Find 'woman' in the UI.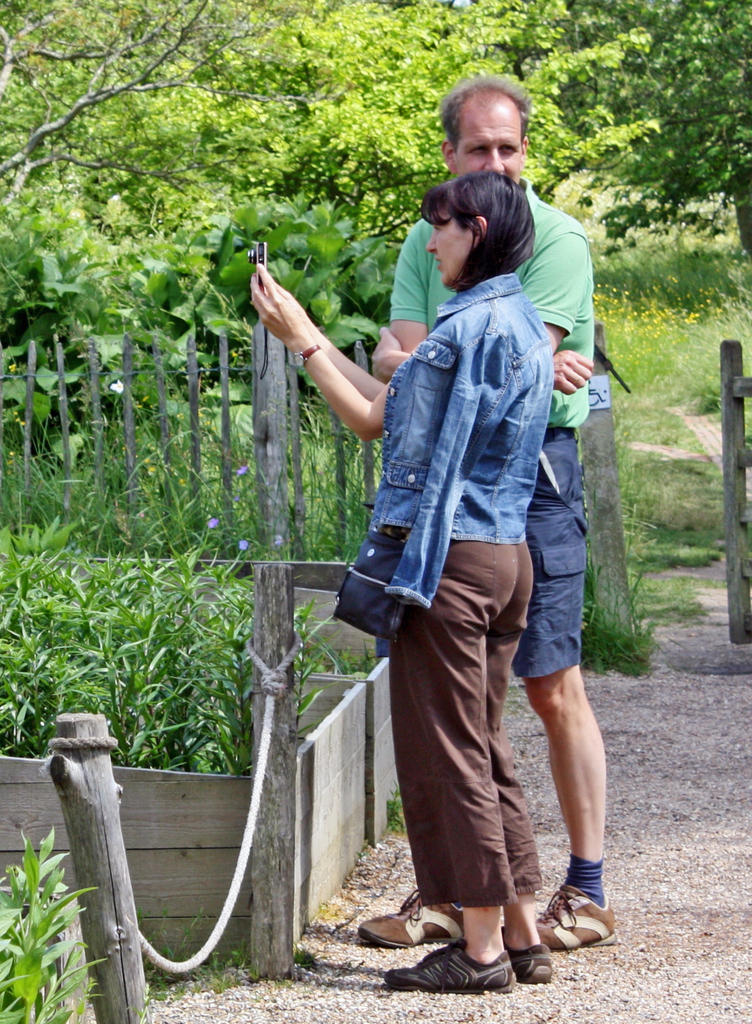
UI element at locate(343, 244, 603, 1007).
